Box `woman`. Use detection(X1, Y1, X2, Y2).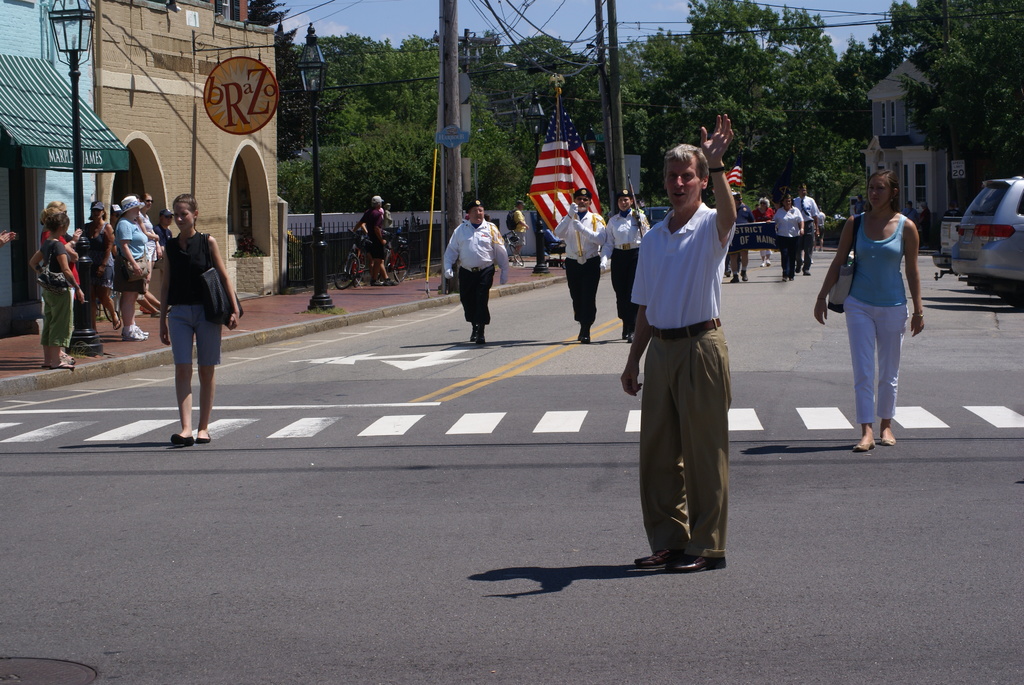
detection(83, 196, 114, 331).
